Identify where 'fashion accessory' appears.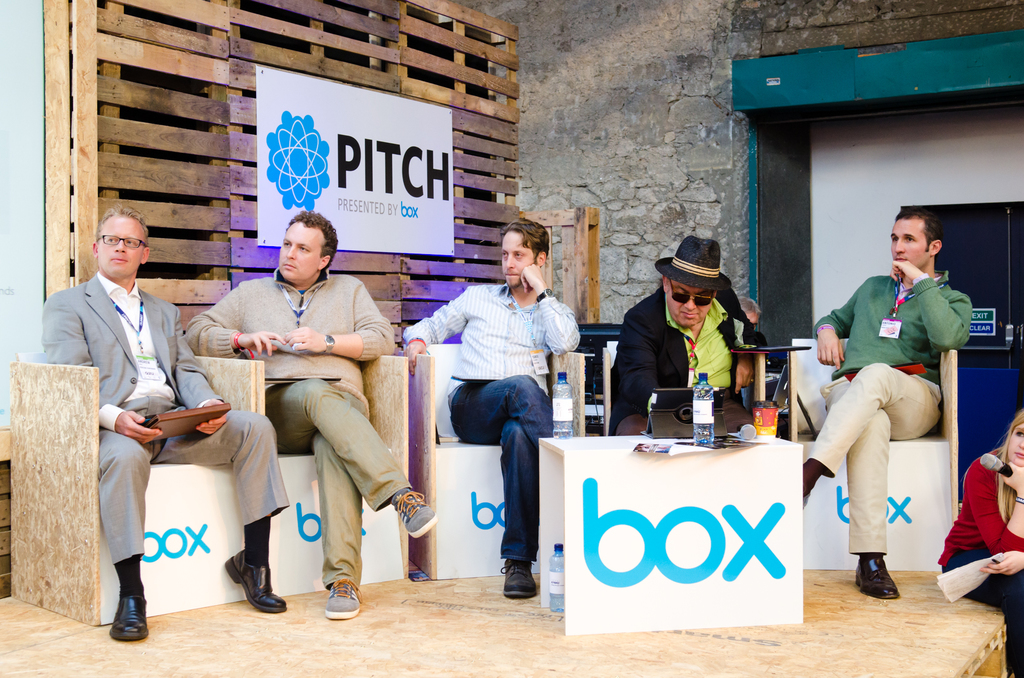
Appears at crop(391, 486, 437, 537).
